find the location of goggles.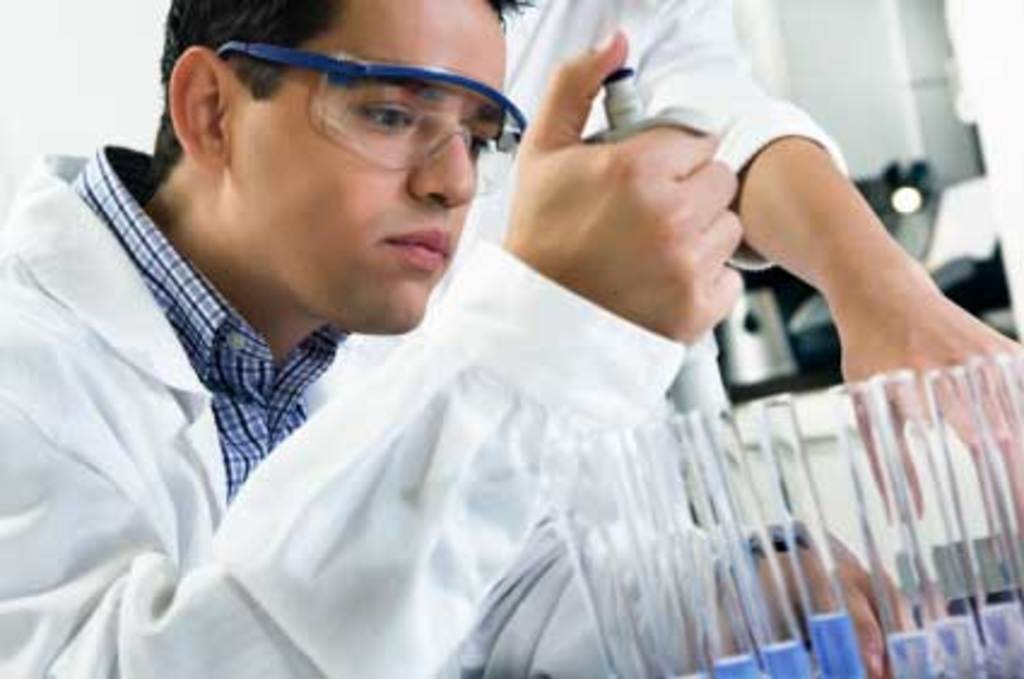
Location: x1=243, y1=46, x2=508, y2=161.
